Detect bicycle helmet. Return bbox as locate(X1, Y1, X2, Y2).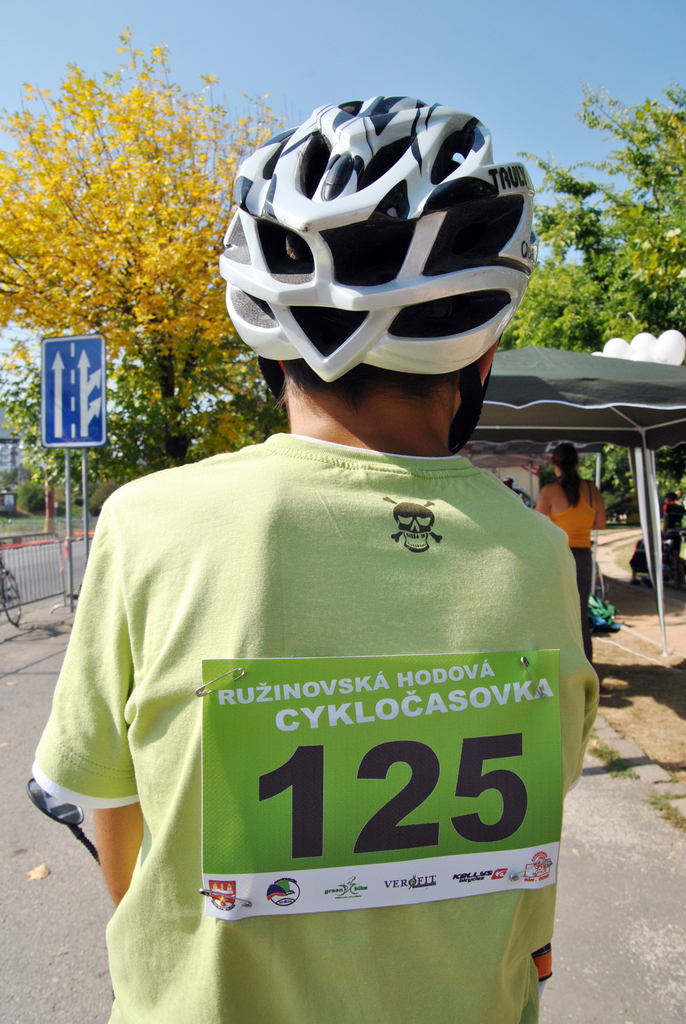
locate(220, 94, 536, 383).
